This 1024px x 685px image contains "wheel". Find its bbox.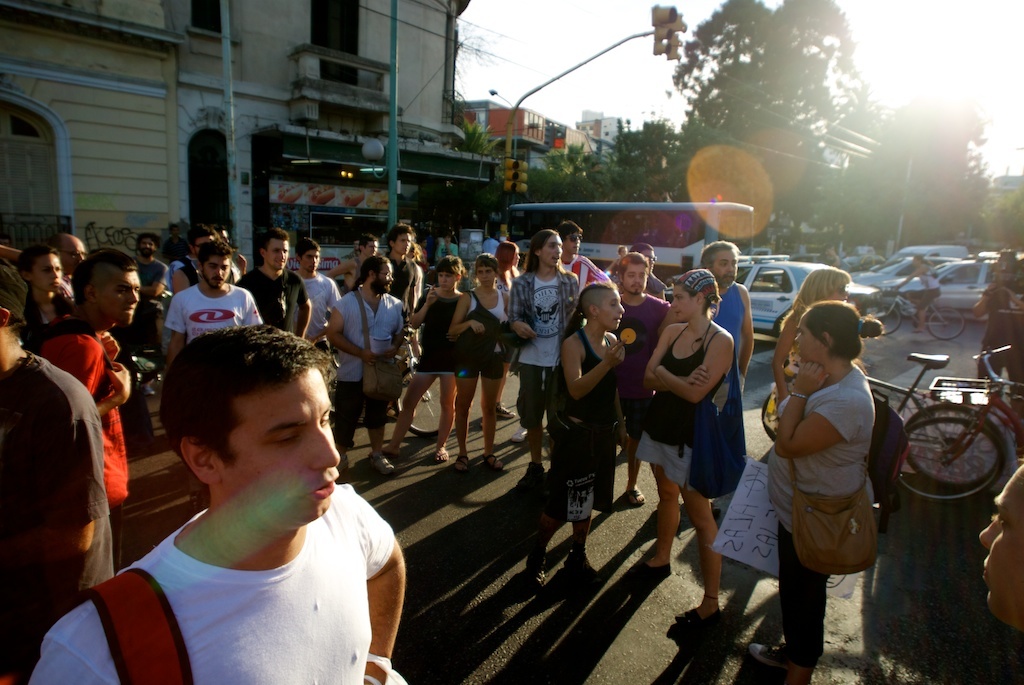
{"left": 397, "top": 367, "right": 444, "bottom": 432}.
